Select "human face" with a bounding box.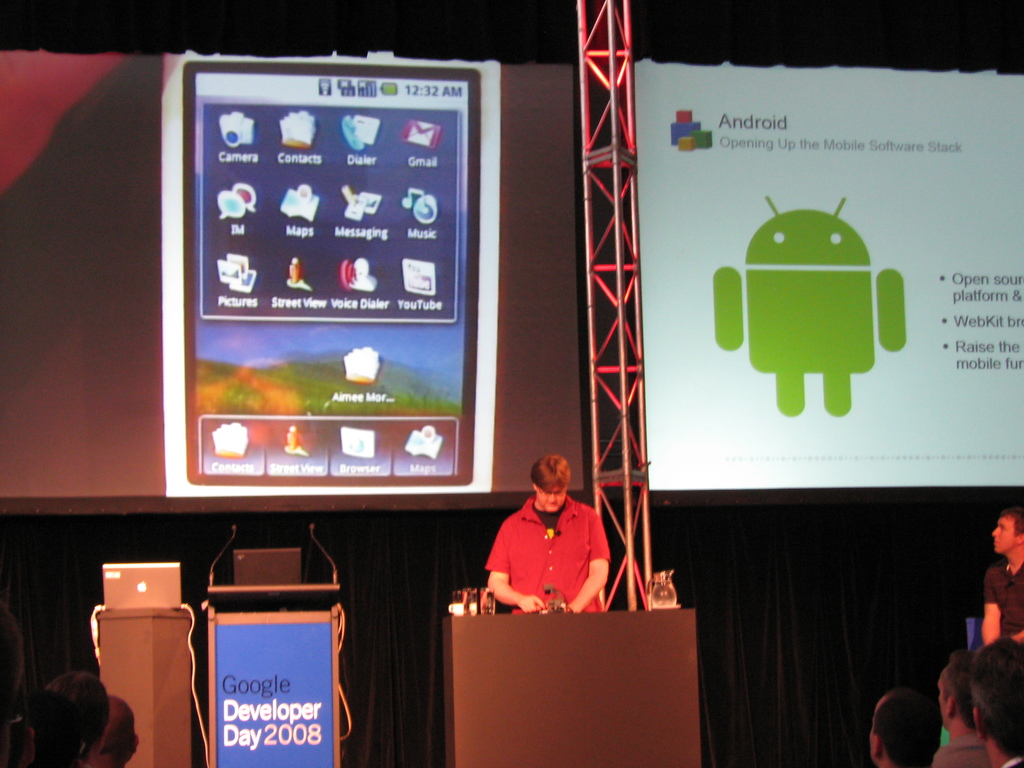
bbox=[993, 513, 1020, 555].
